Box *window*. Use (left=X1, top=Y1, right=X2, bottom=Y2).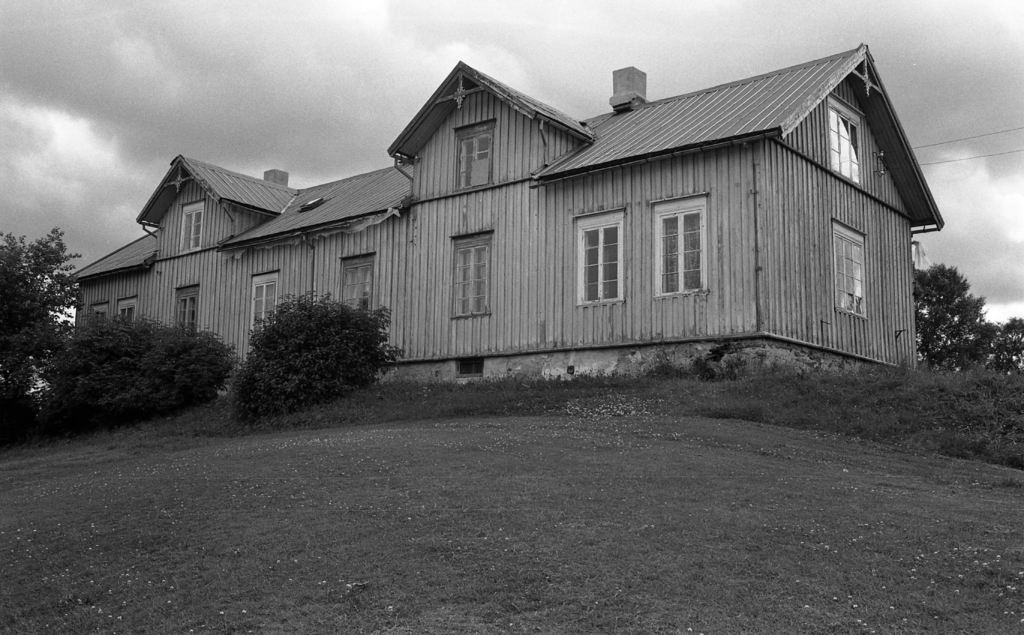
(left=579, top=218, right=623, bottom=300).
